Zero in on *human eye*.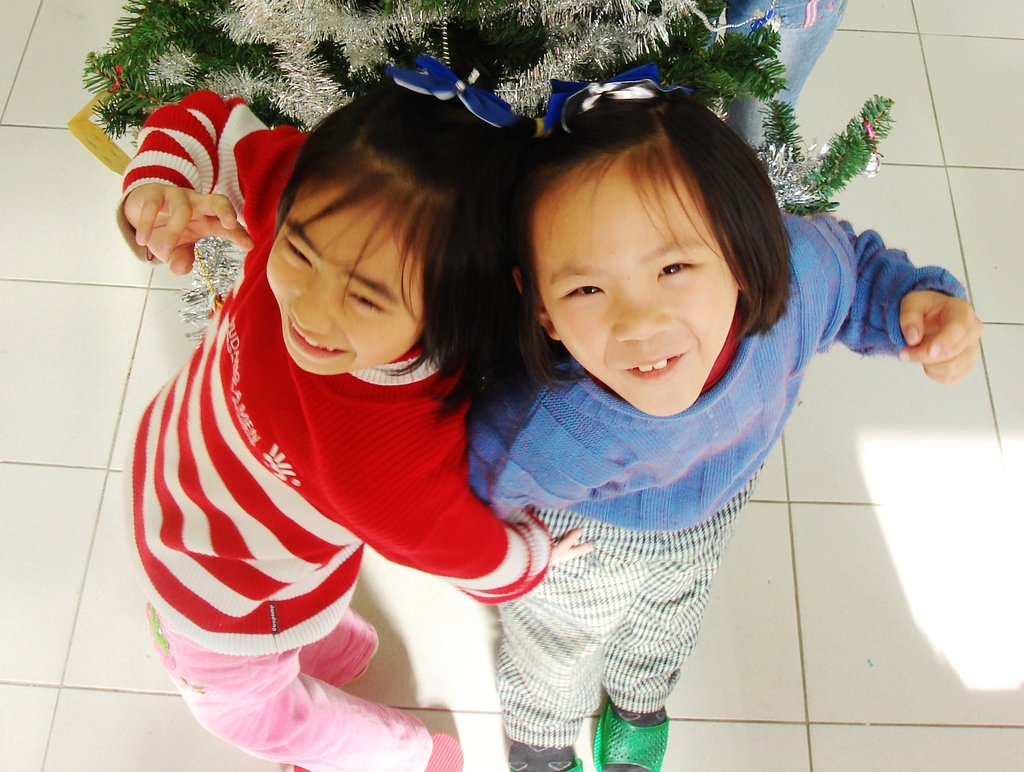
Zeroed in: crop(282, 237, 310, 268).
